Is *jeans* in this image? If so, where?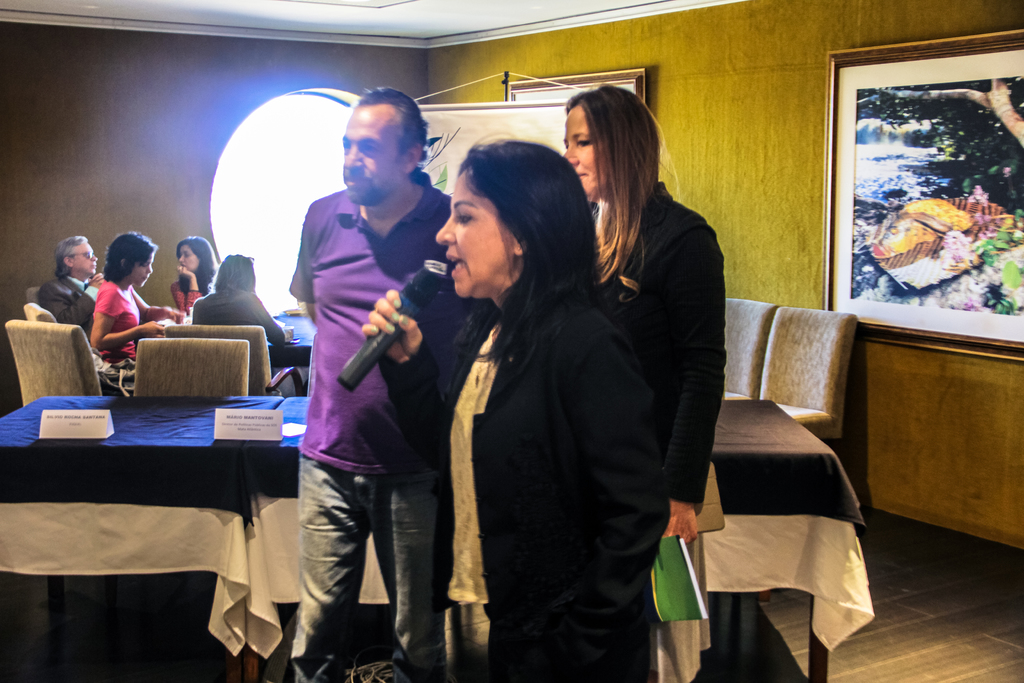
Yes, at 279 460 432 665.
